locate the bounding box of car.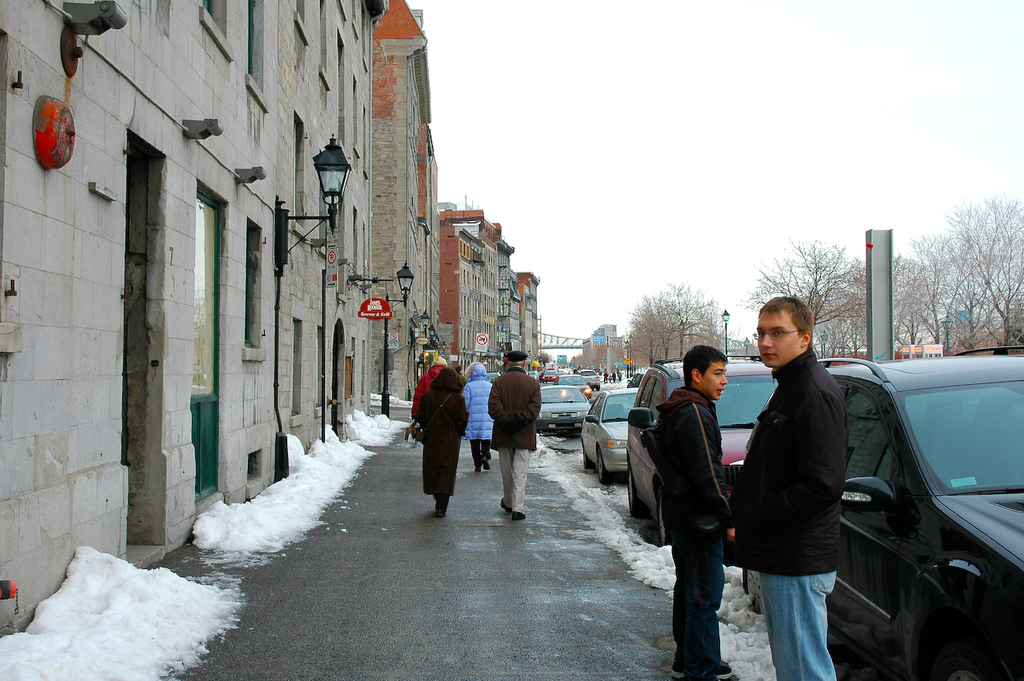
Bounding box: (539, 380, 605, 439).
